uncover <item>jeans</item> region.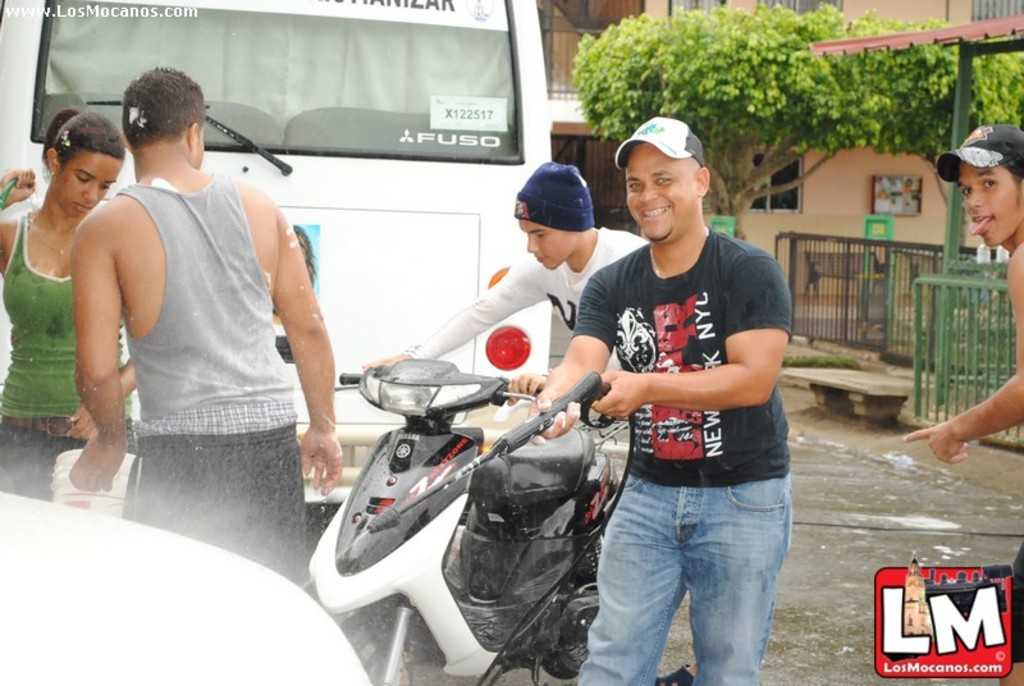
Uncovered: pyautogui.locateOnScreen(588, 471, 794, 681).
